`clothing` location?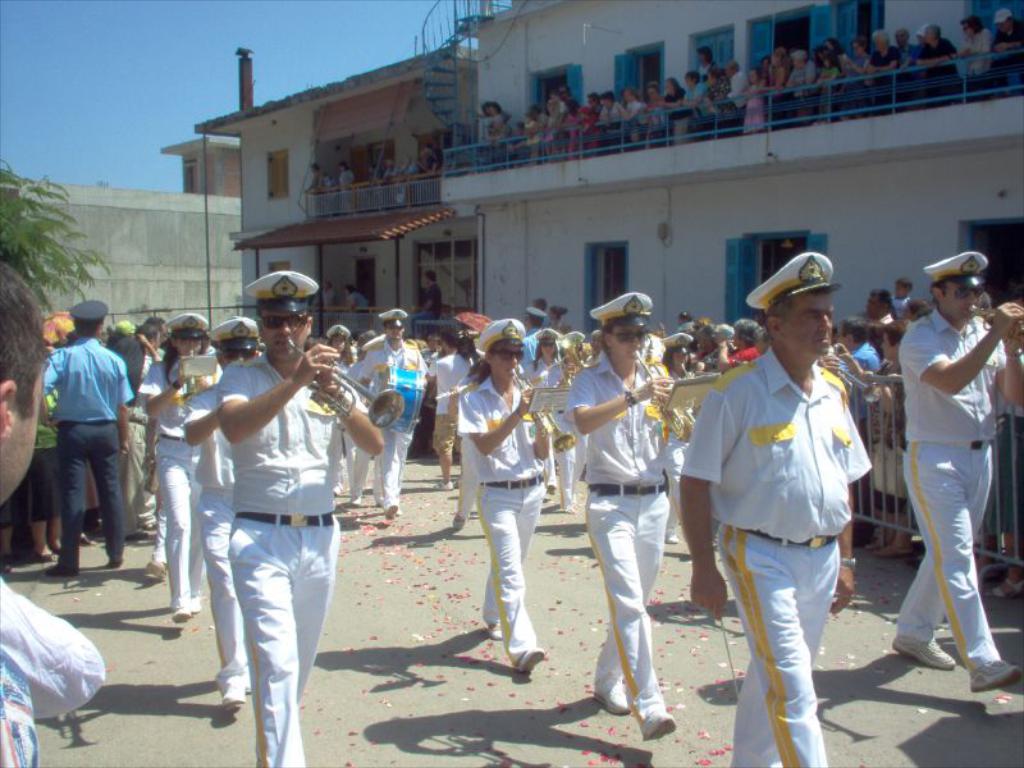
922 40 960 81
